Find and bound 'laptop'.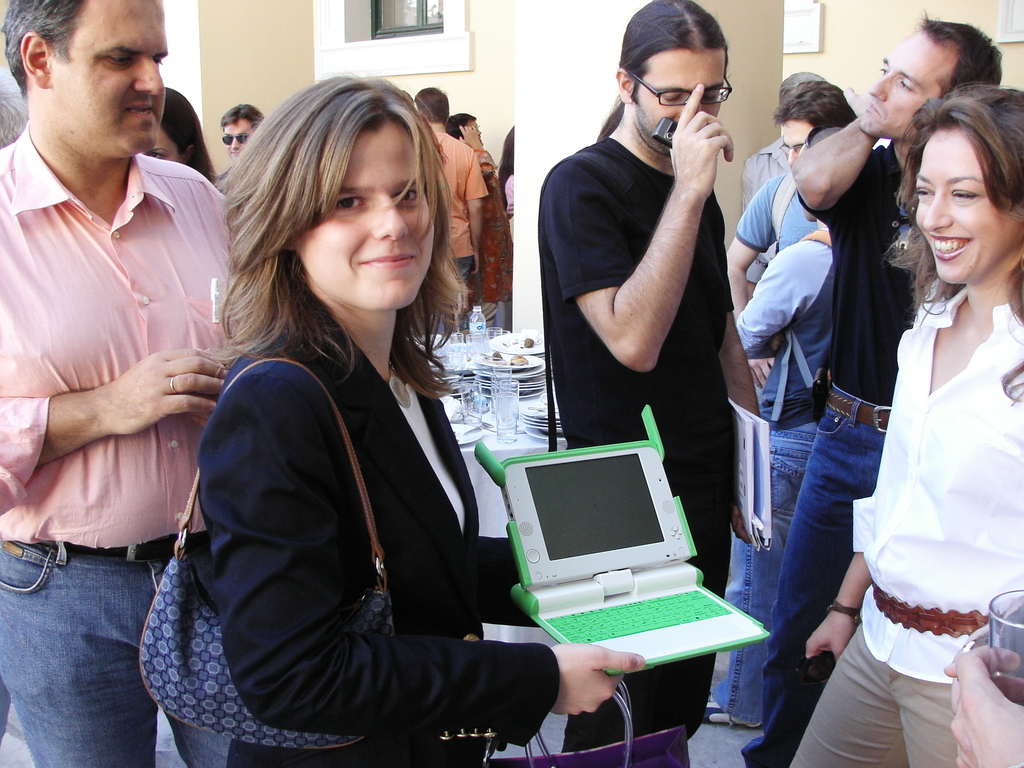
Bound: bbox=[485, 424, 743, 701].
